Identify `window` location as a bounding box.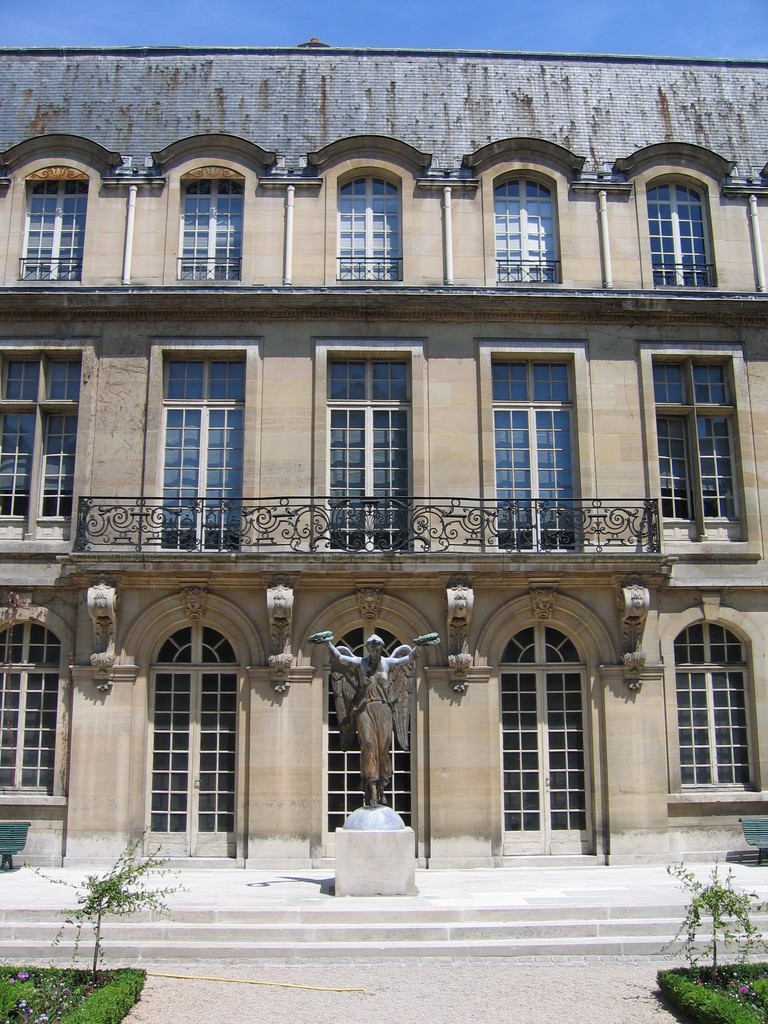
{"x1": 23, "y1": 161, "x2": 77, "y2": 277}.
